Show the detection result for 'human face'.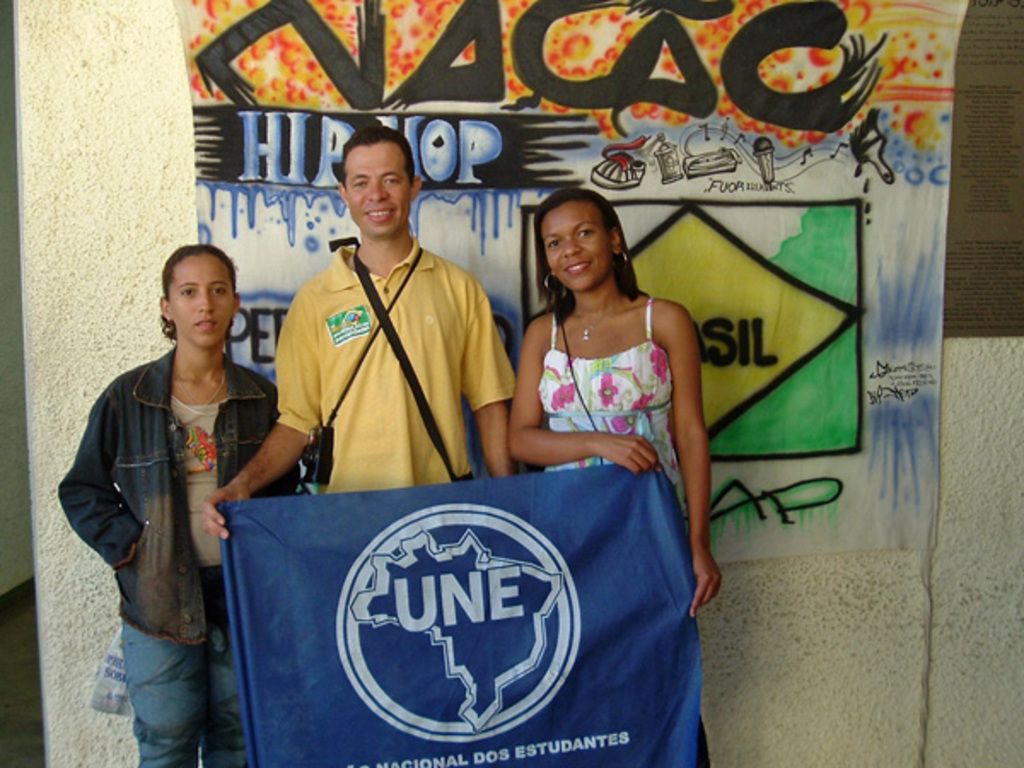
<bbox>541, 198, 606, 288</bbox>.
